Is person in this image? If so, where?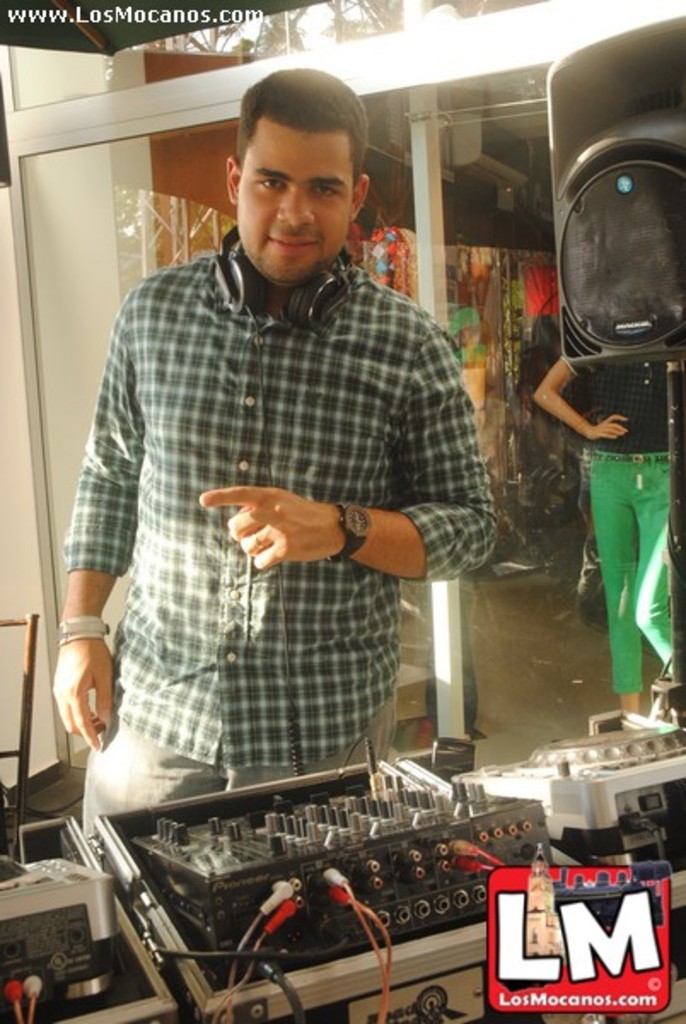
Yes, at 78,43,498,893.
